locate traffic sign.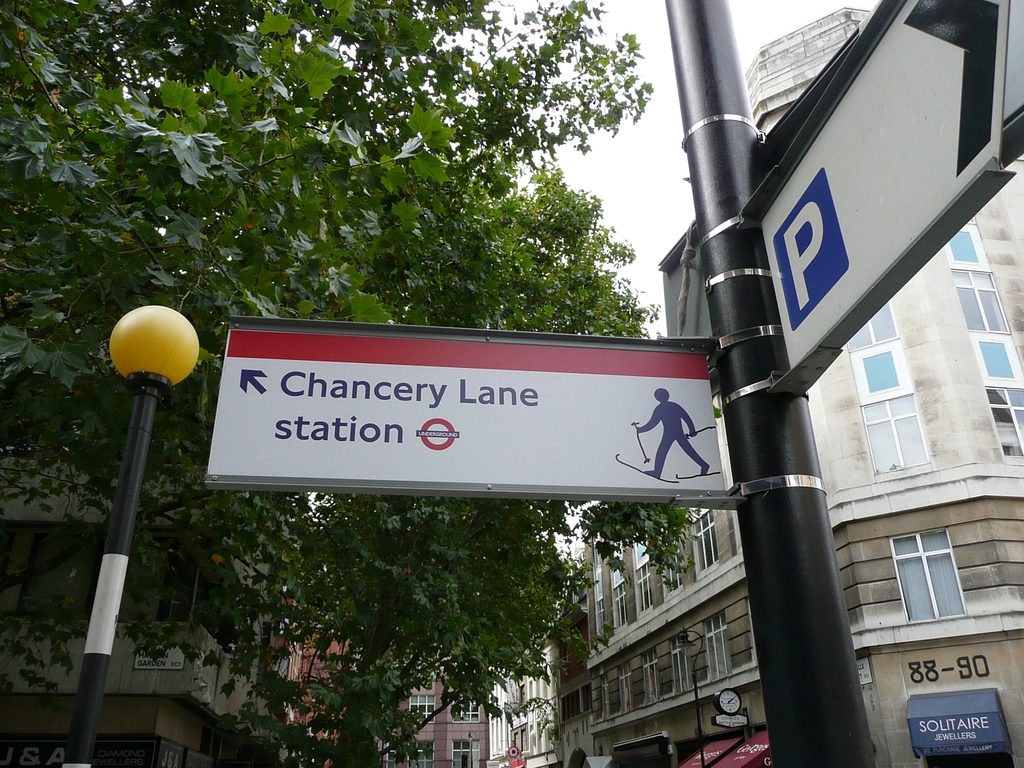
Bounding box: x1=751 y1=0 x2=1023 y2=386.
